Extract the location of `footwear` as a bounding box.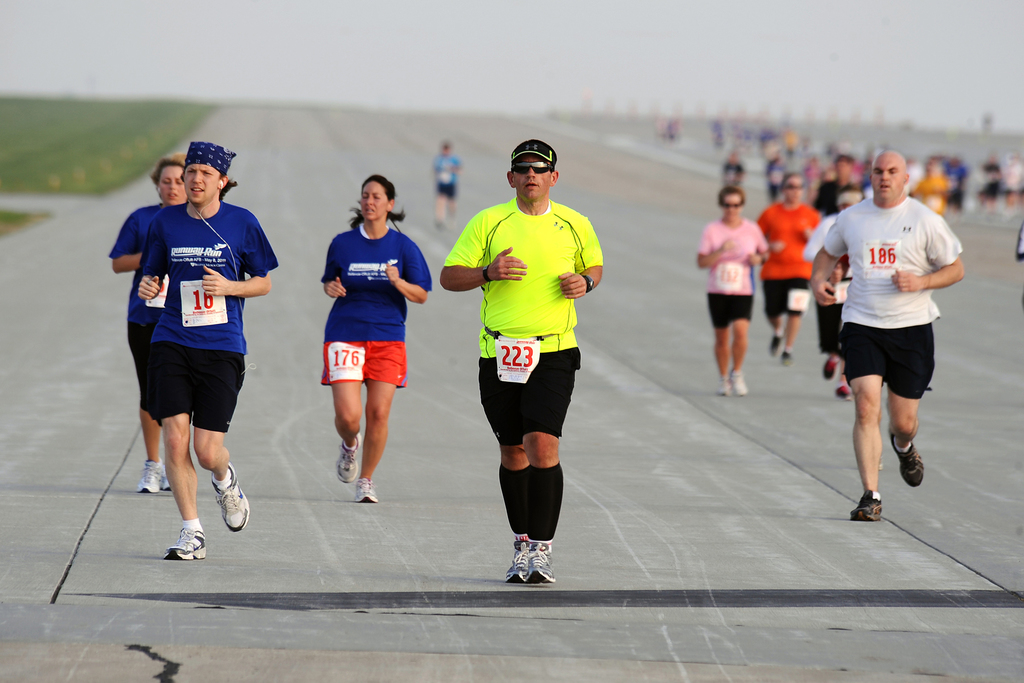
[x1=161, y1=464, x2=172, y2=491].
